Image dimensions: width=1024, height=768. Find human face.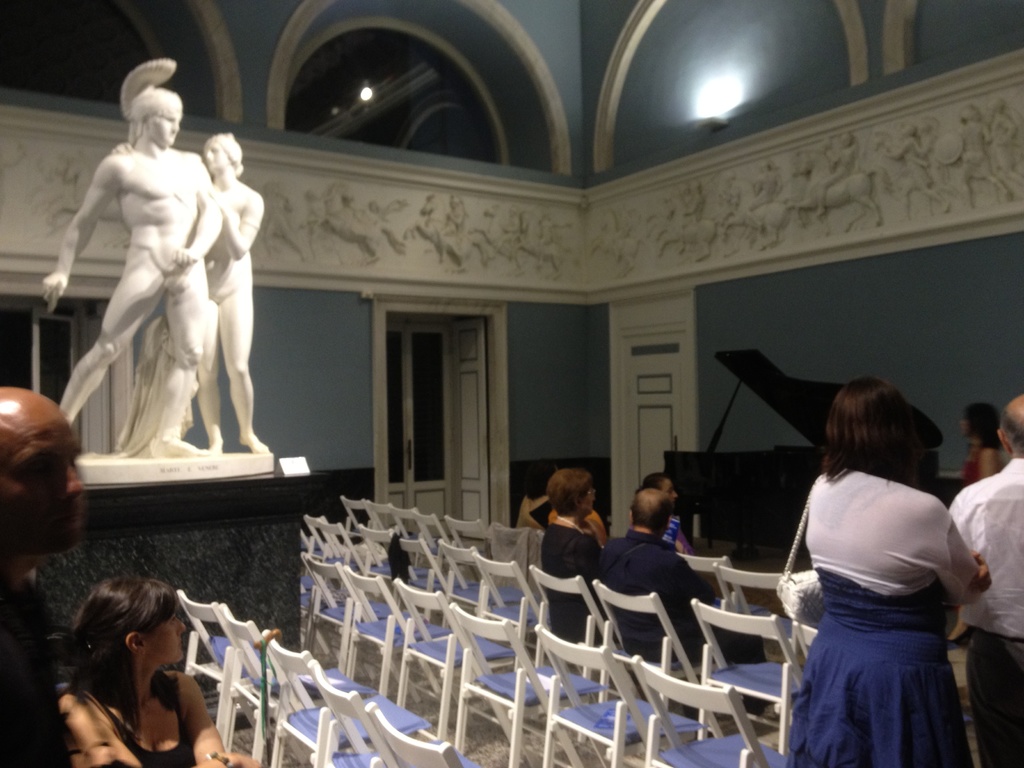
x1=660, y1=479, x2=677, y2=504.
